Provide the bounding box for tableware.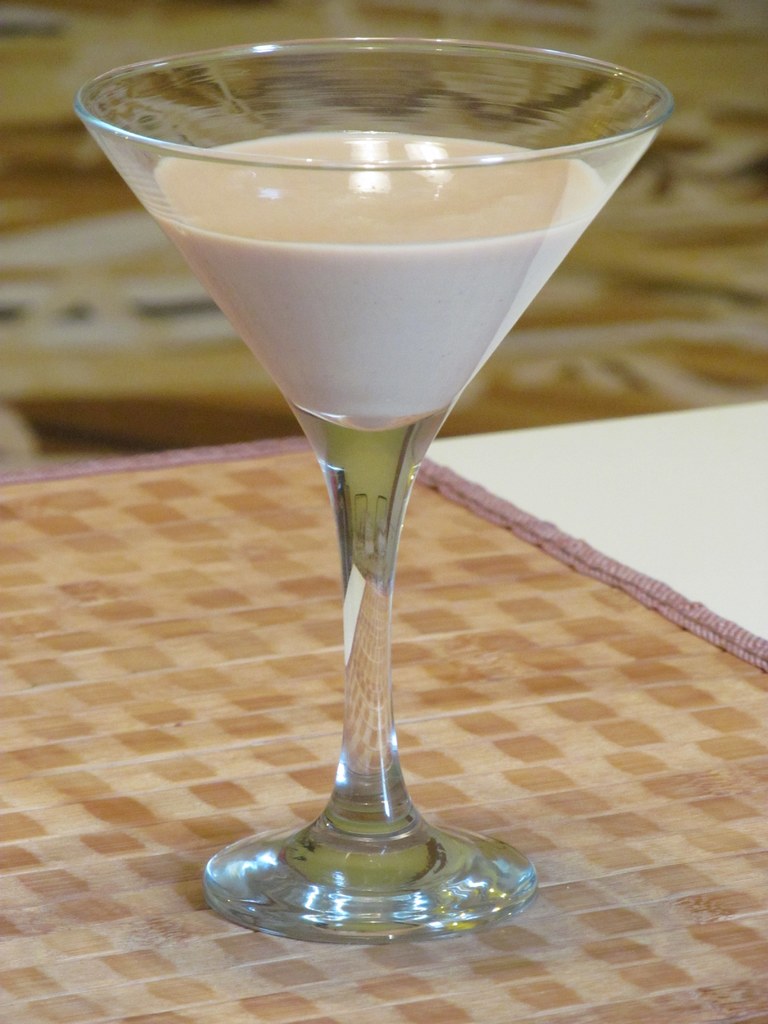
select_region(97, 52, 644, 710).
